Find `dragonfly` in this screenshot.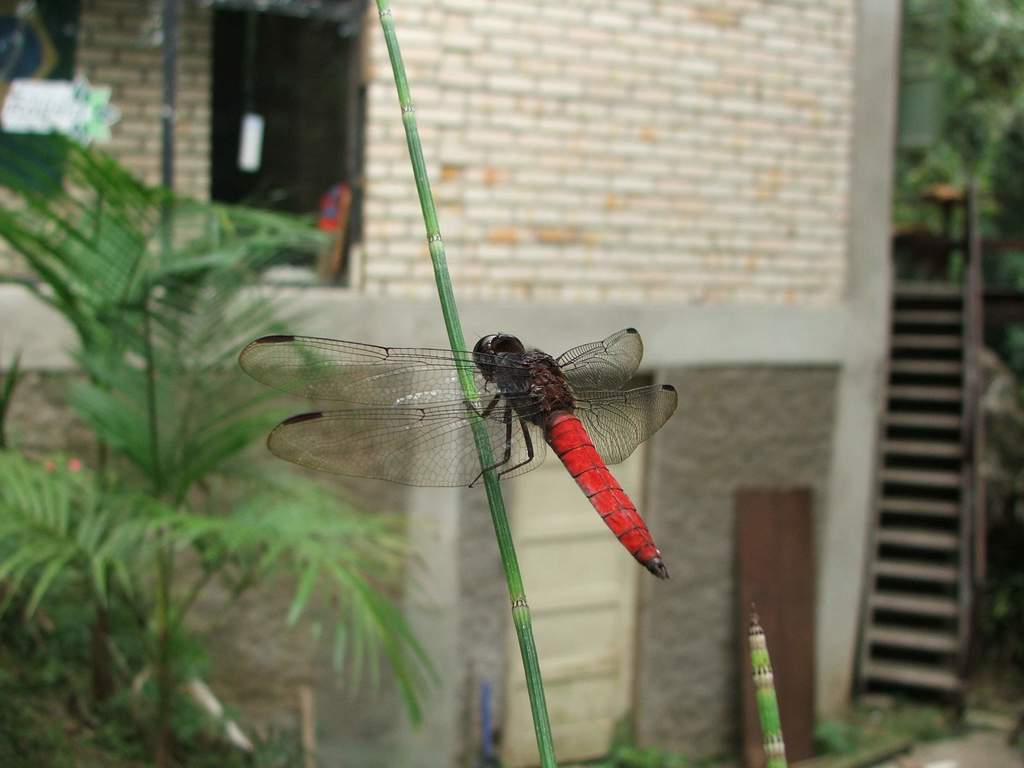
The bounding box for `dragonfly` is BBox(237, 325, 678, 577).
